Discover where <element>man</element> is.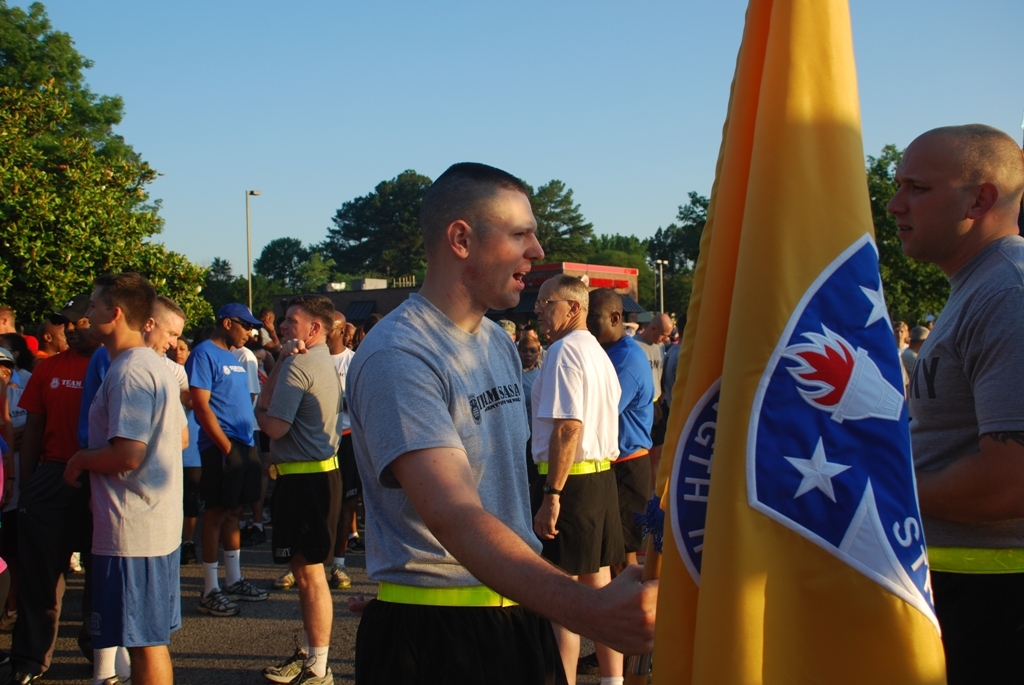
Discovered at {"x1": 77, "y1": 293, "x2": 186, "y2": 684}.
